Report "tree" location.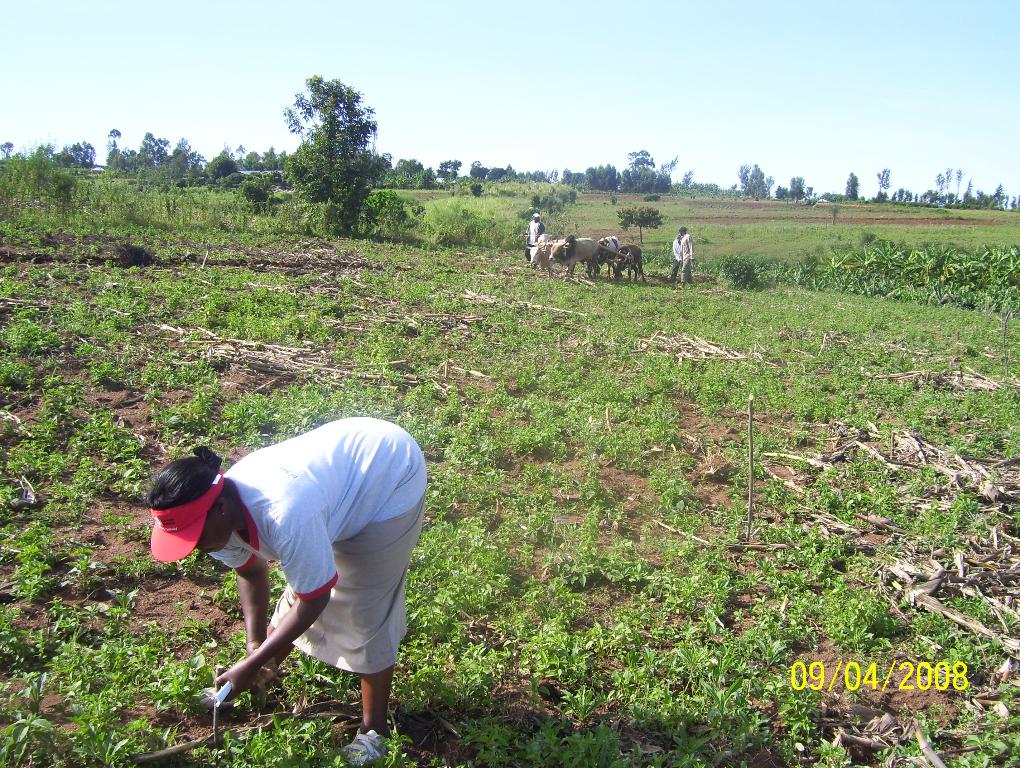
Report: [734, 161, 767, 210].
